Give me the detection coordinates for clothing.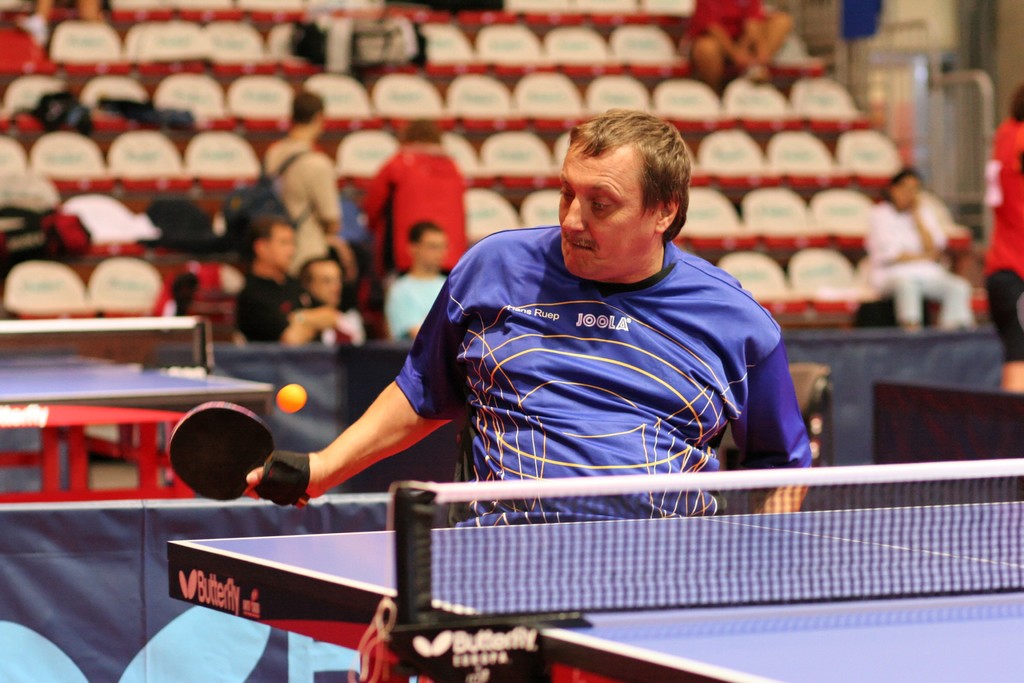
rect(257, 142, 339, 266).
